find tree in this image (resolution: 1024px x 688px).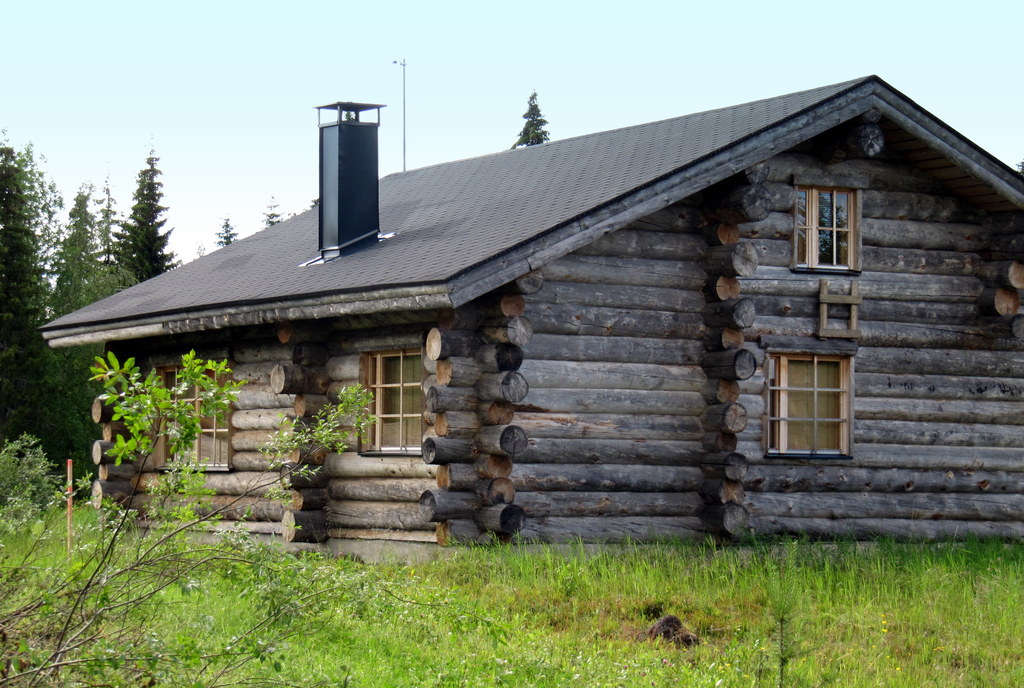
260 198 282 225.
